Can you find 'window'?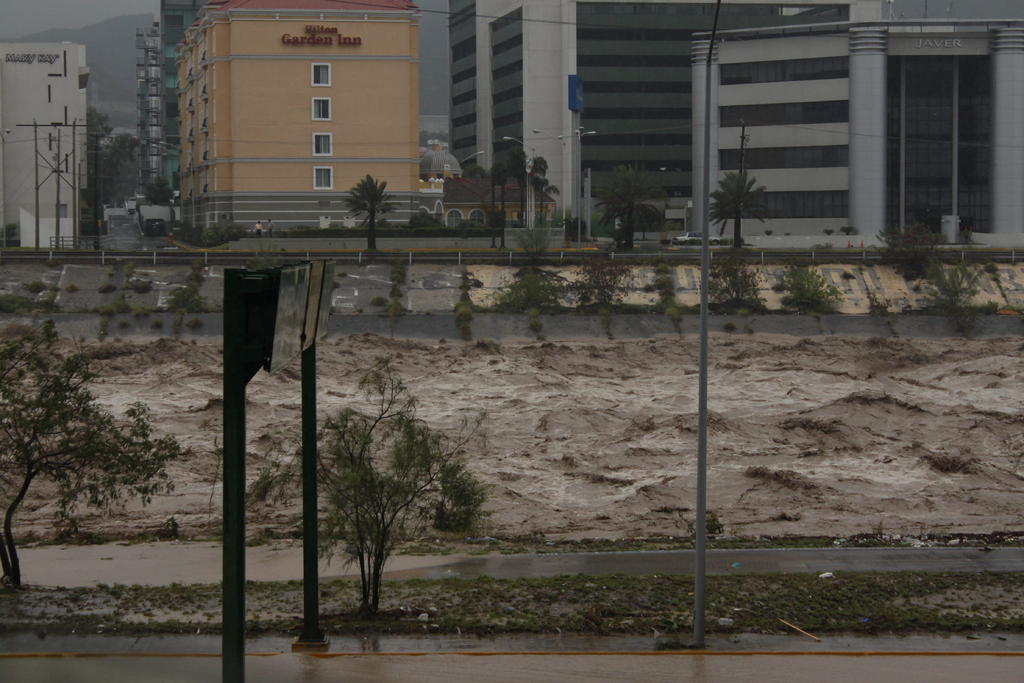
Yes, bounding box: bbox=[444, 210, 459, 230].
